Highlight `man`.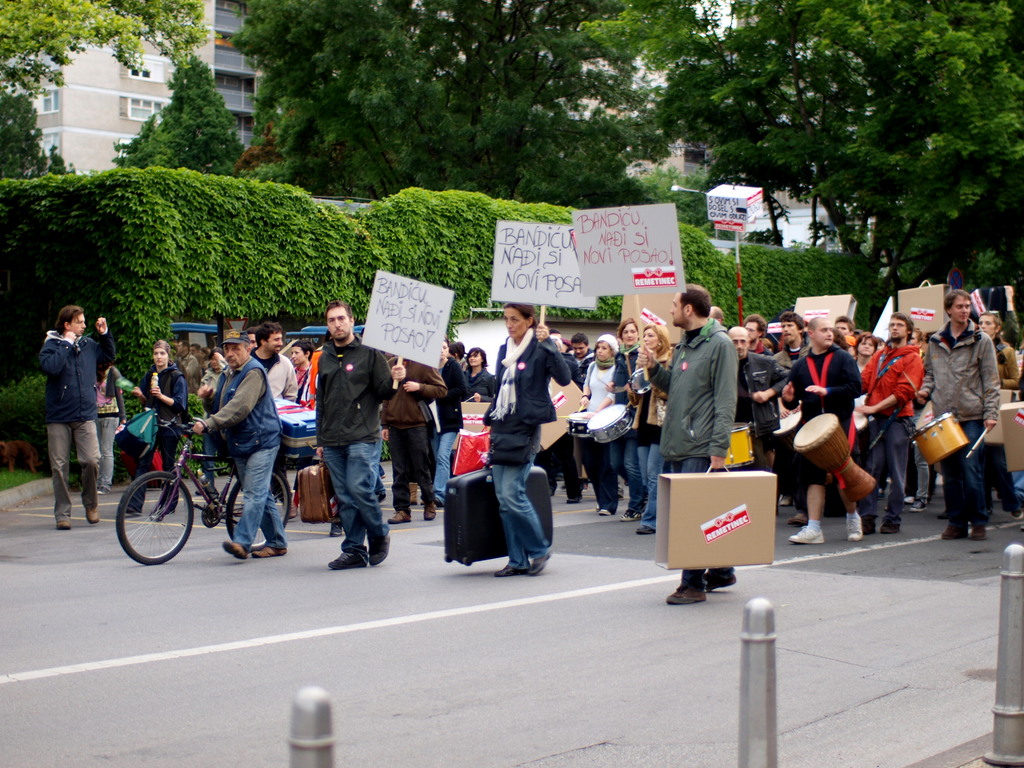
Highlighted region: rect(771, 312, 807, 362).
